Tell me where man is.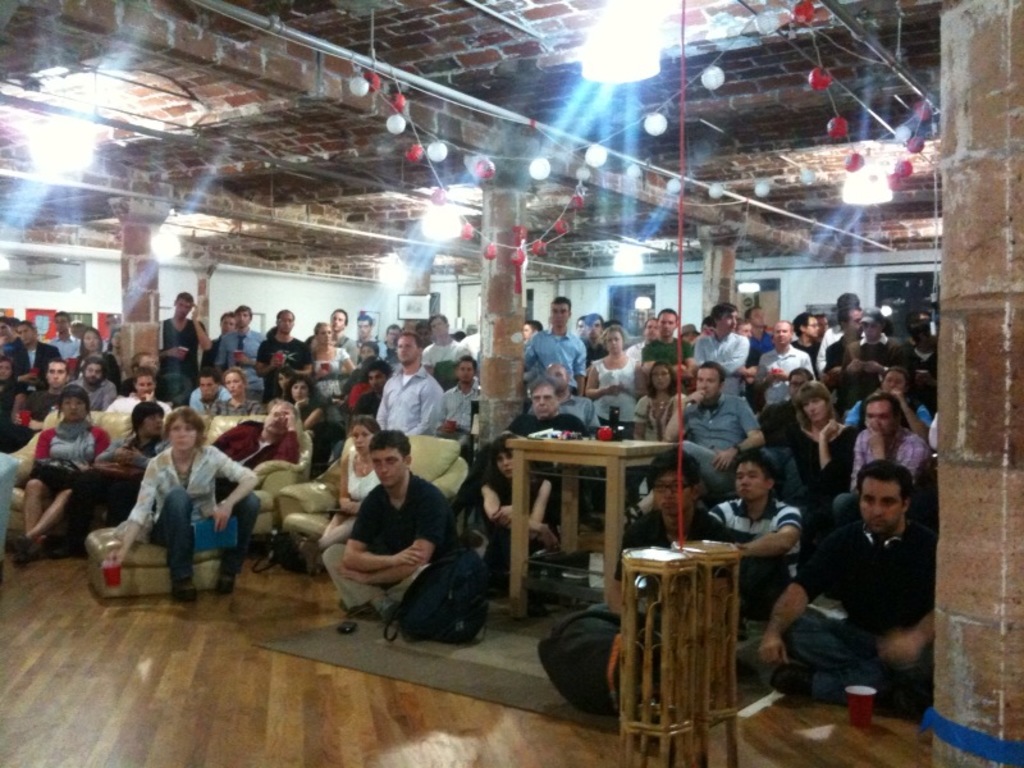
man is at 8/317/60/379.
